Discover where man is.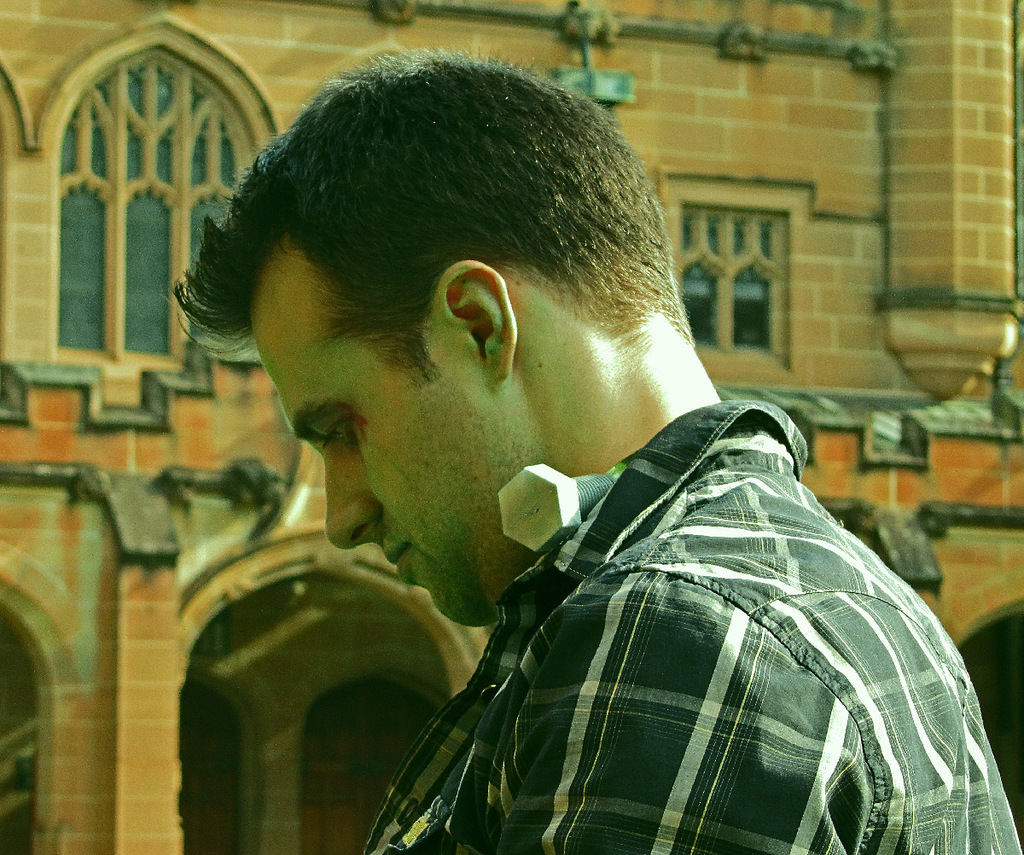
Discovered at l=116, t=77, r=984, b=842.
